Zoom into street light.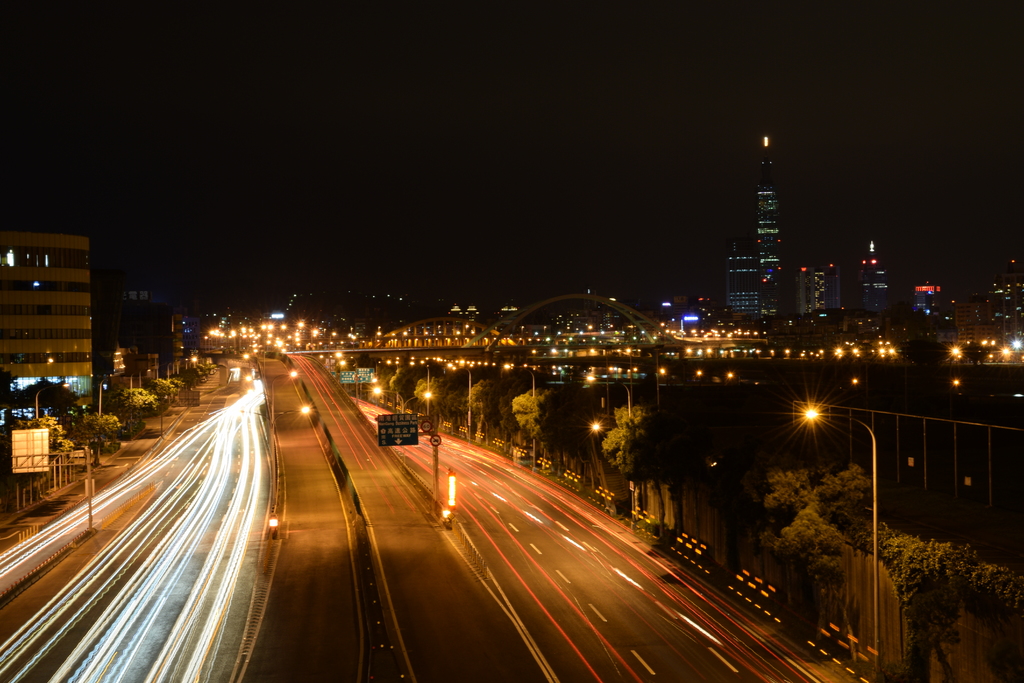
Zoom target: rect(501, 362, 535, 466).
